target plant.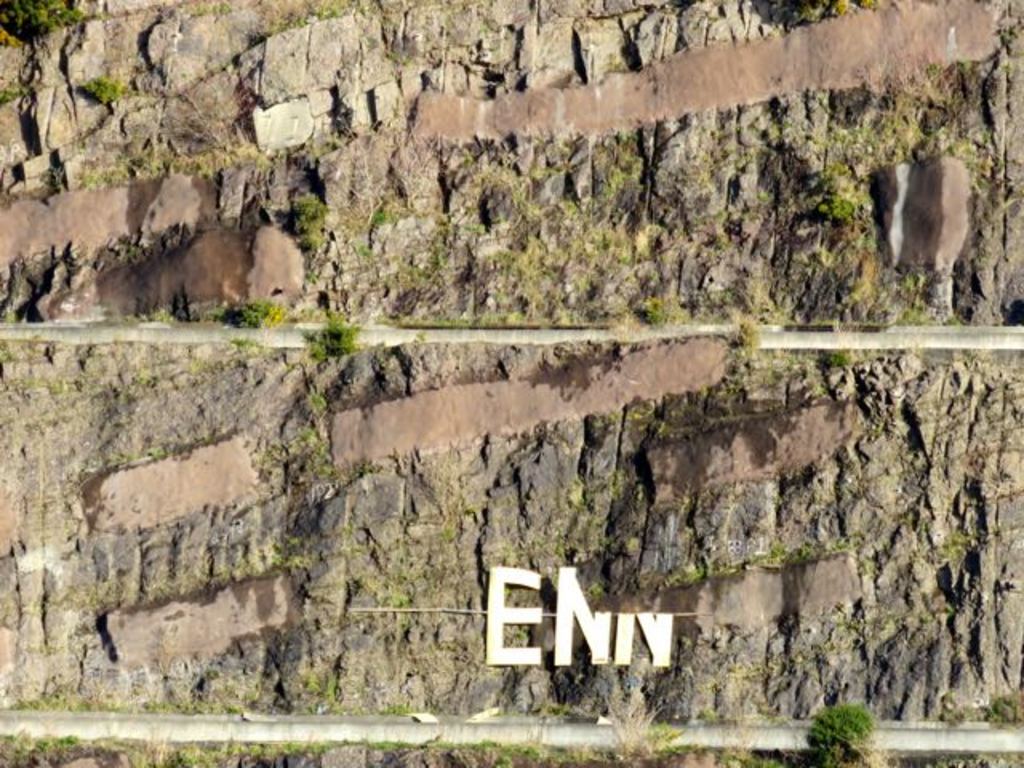
Target region: [286, 195, 349, 246].
